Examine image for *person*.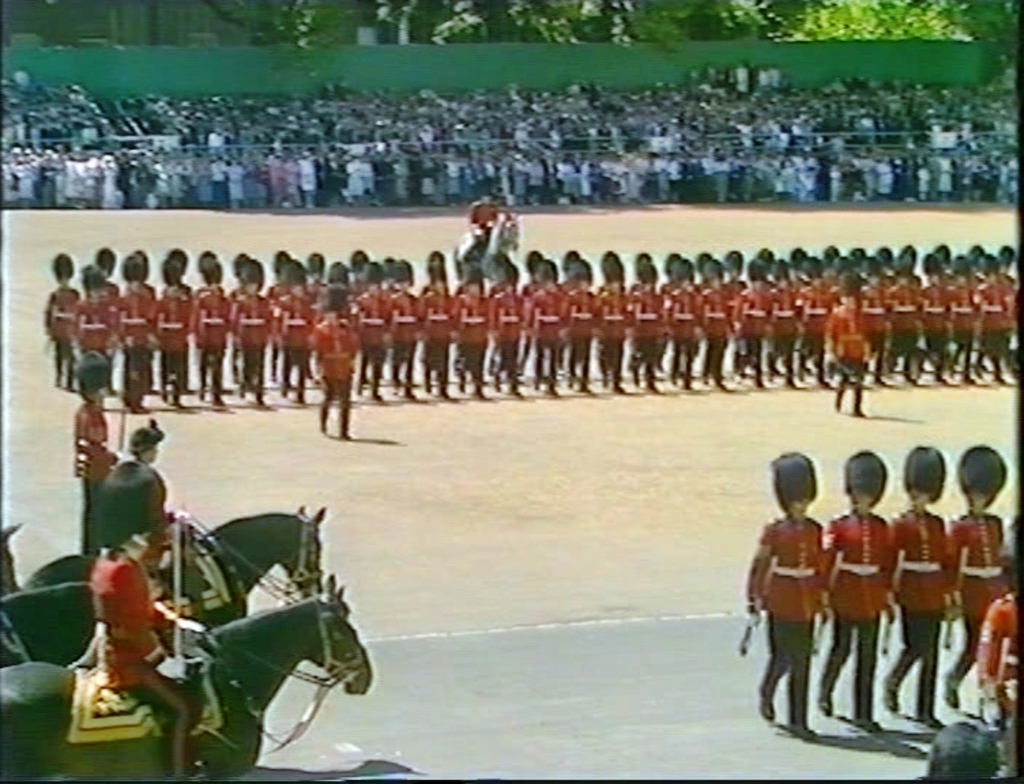
Examination result: 74:351:116:512.
